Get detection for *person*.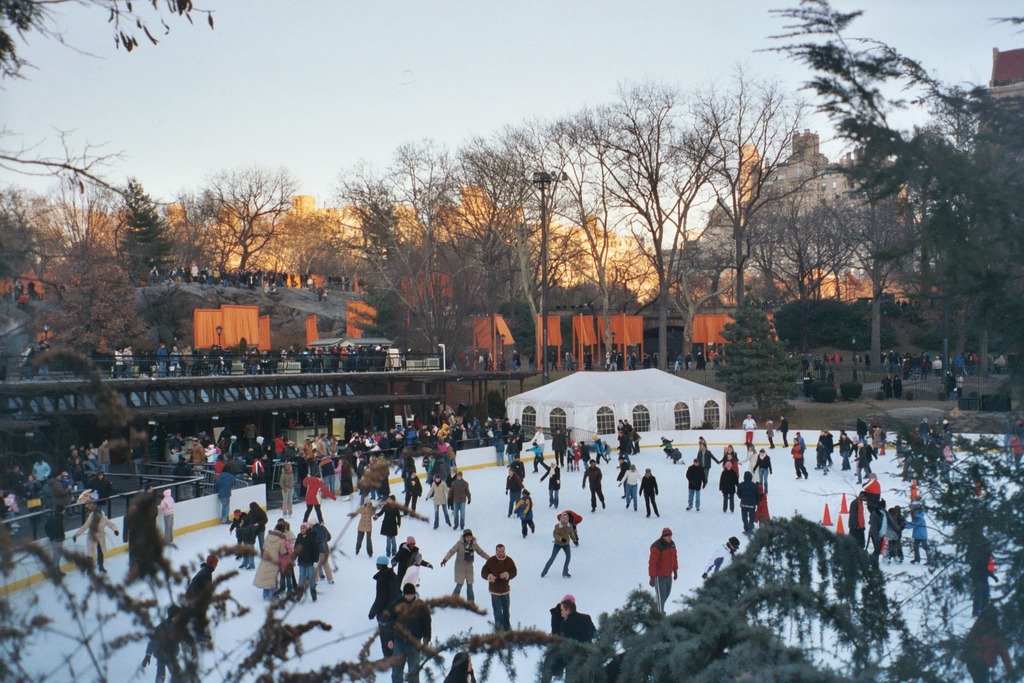
Detection: bbox(449, 469, 475, 534).
